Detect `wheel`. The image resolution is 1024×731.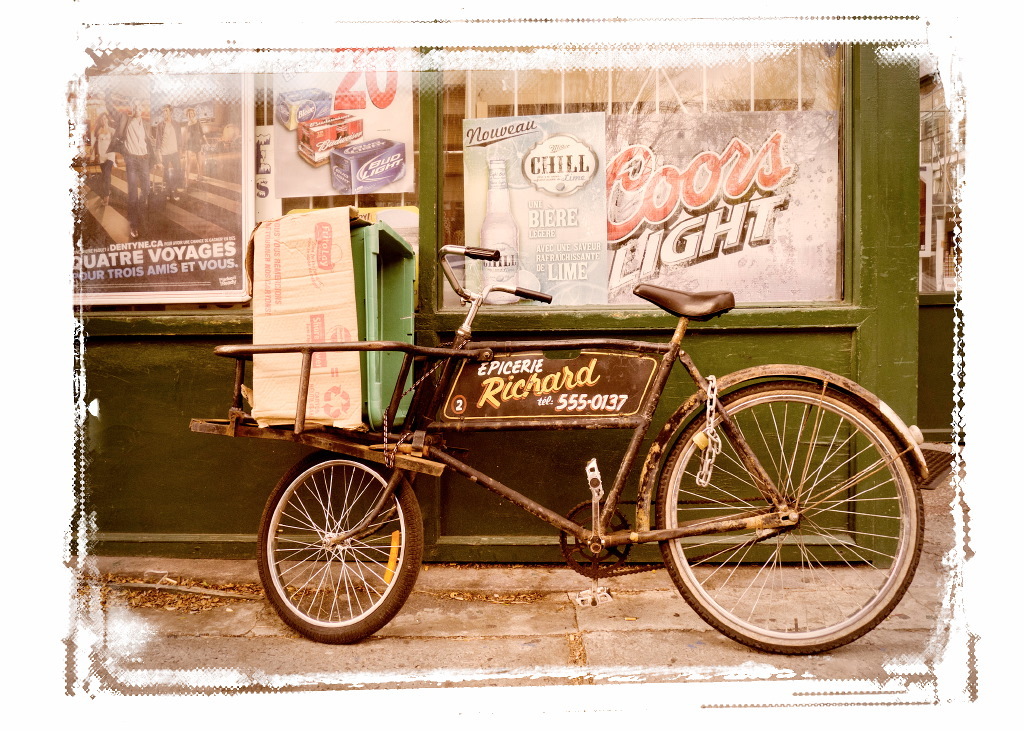
bbox=(254, 447, 426, 641).
